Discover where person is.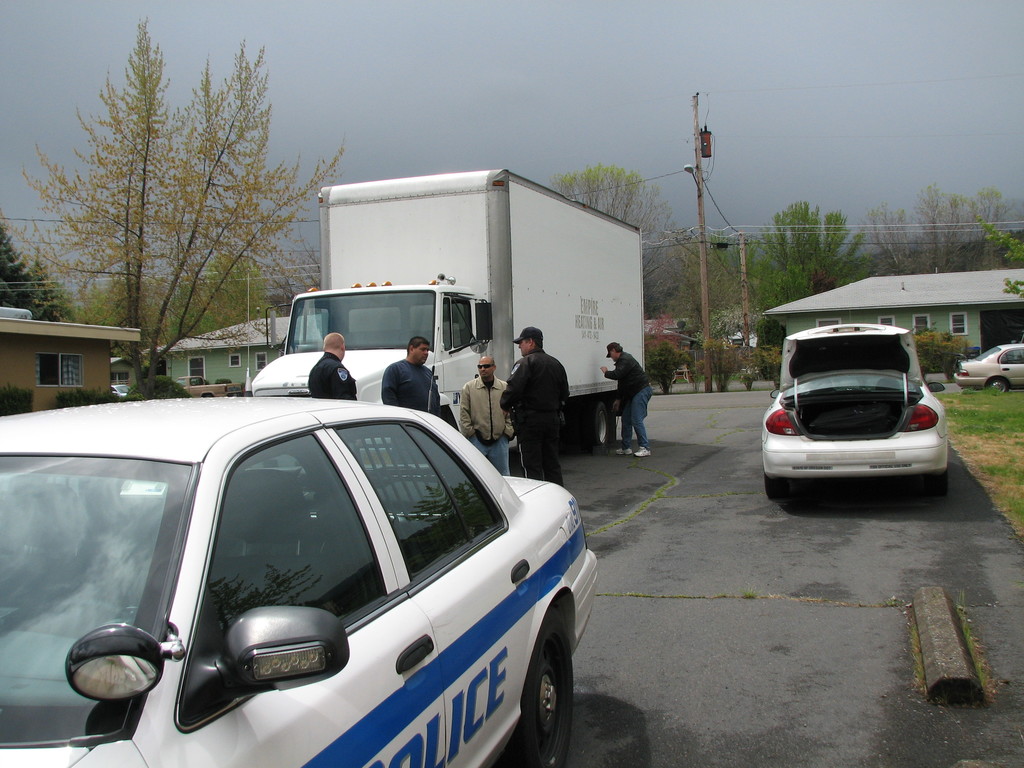
Discovered at x1=308 y1=335 x2=365 y2=466.
